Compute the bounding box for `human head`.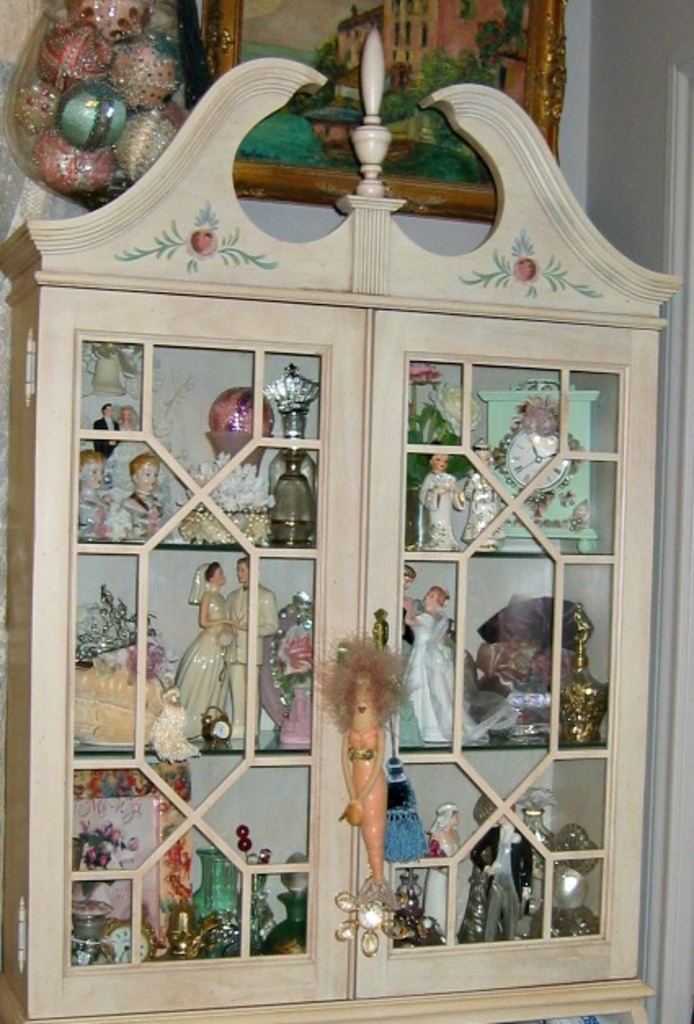
(206, 559, 227, 583).
